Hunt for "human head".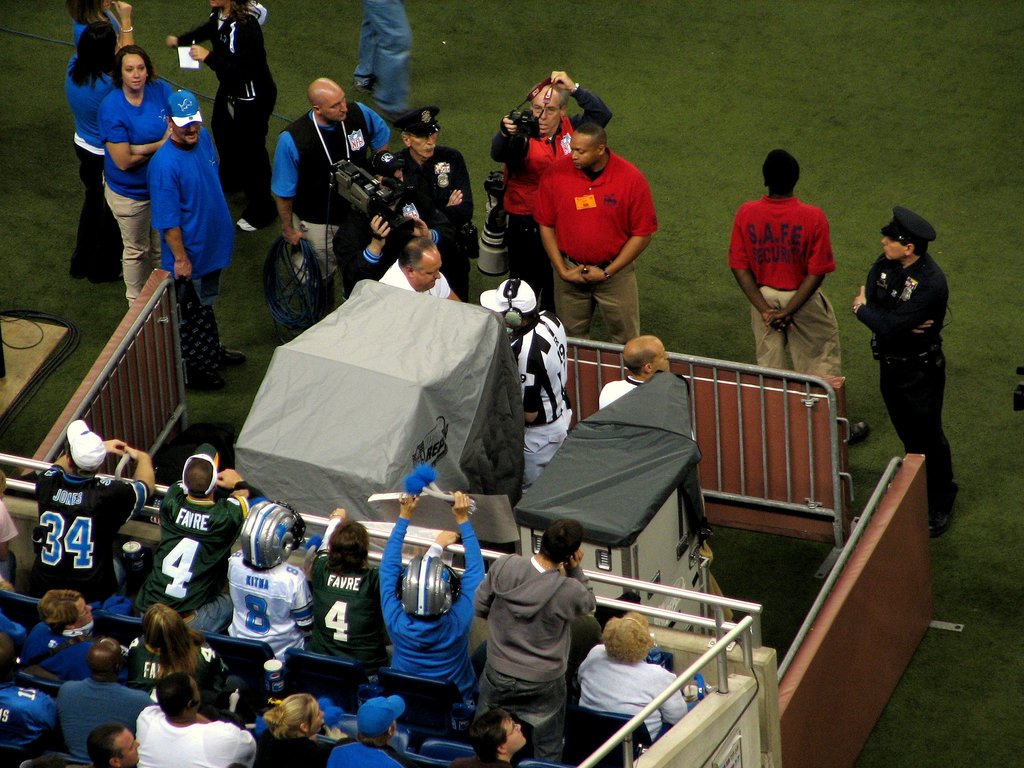
Hunted down at 0, 627, 15, 691.
